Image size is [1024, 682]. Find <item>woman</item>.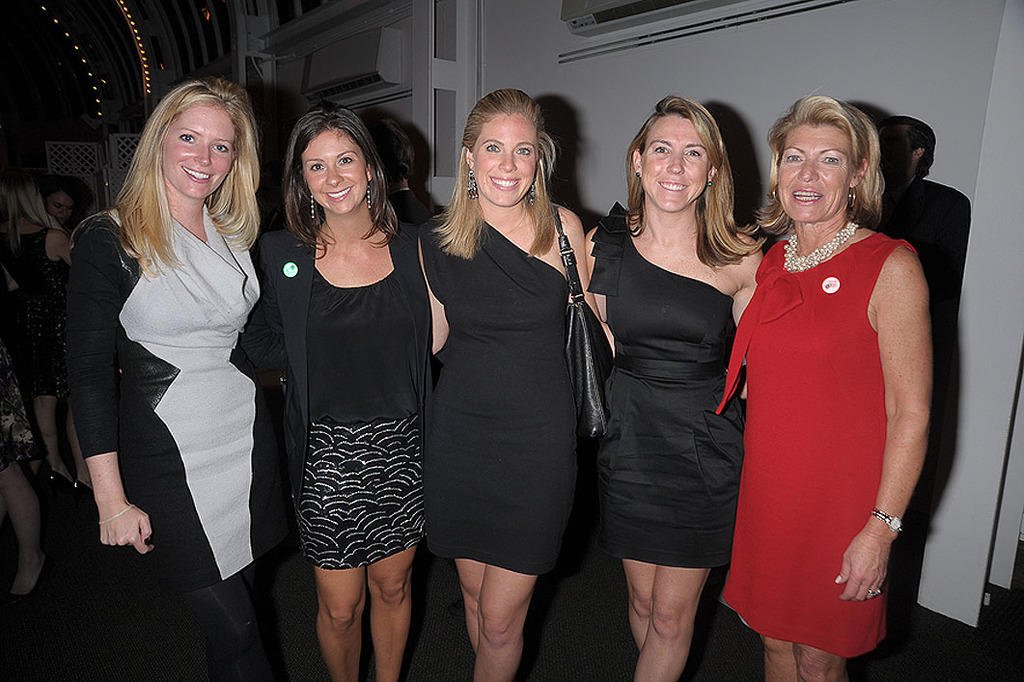
box=[220, 105, 437, 681].
